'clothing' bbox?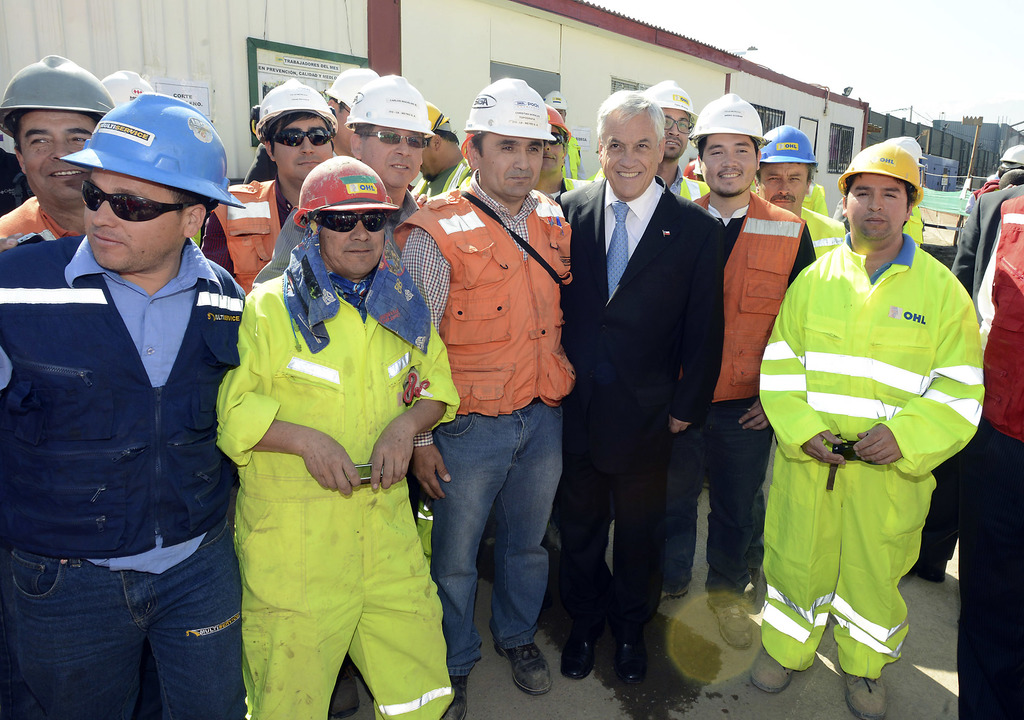
BBox(557, 176, 731, 643)
